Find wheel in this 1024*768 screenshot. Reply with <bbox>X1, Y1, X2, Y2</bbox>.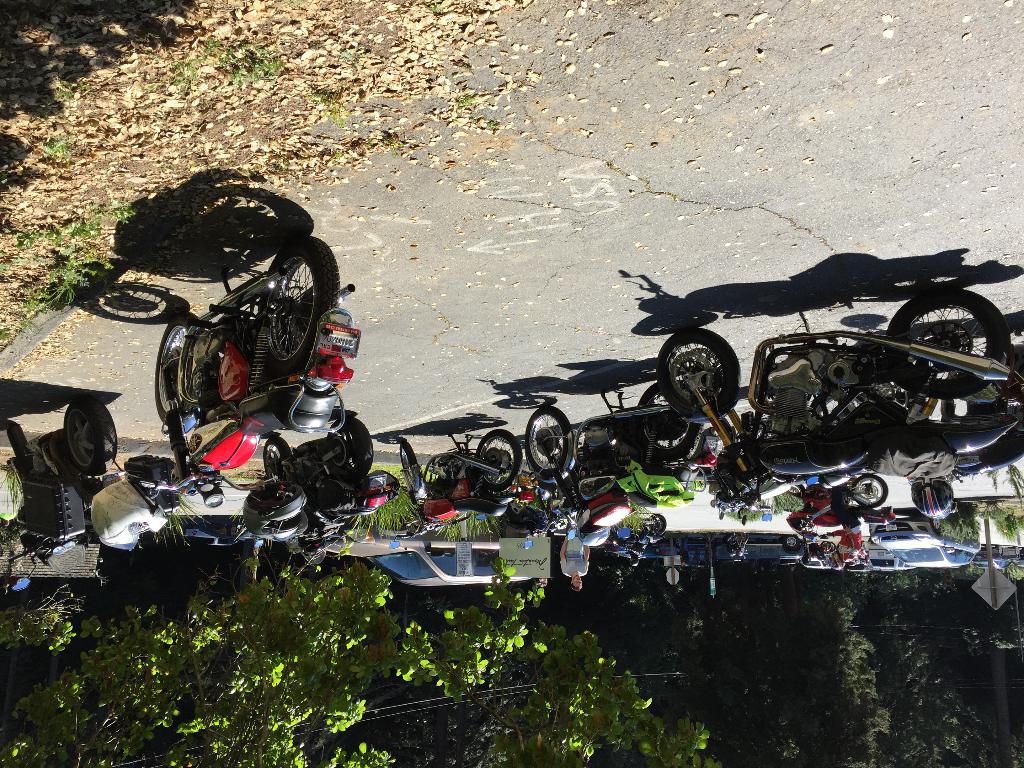
<bbox>266, 440, 295, 466</bbox>.
